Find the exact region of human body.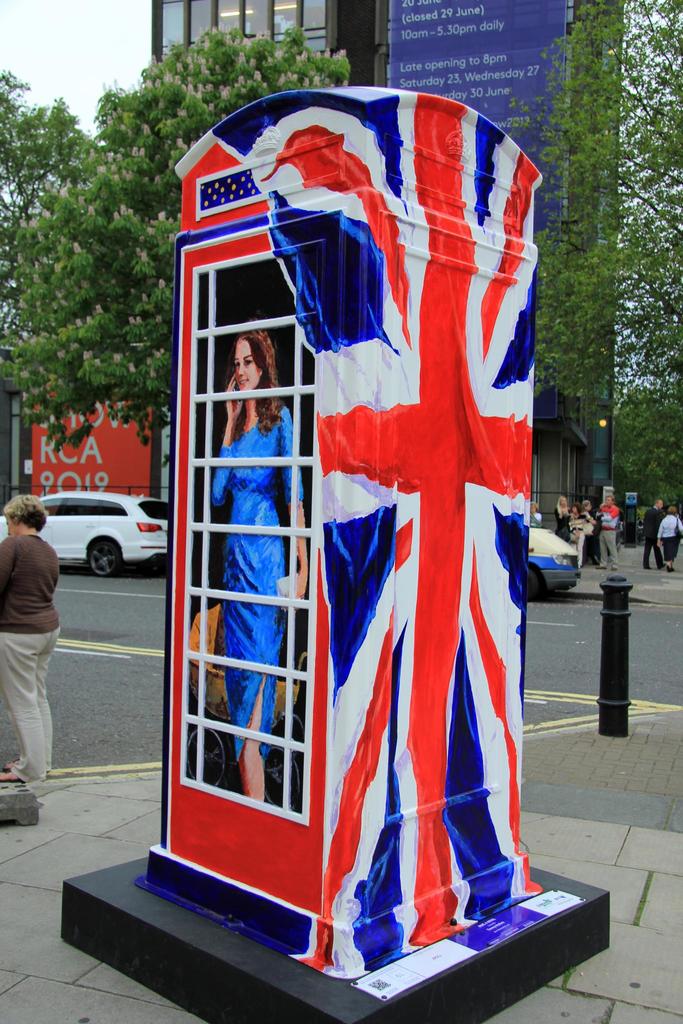
Exact region: locate(579, 508, 598, 570).
